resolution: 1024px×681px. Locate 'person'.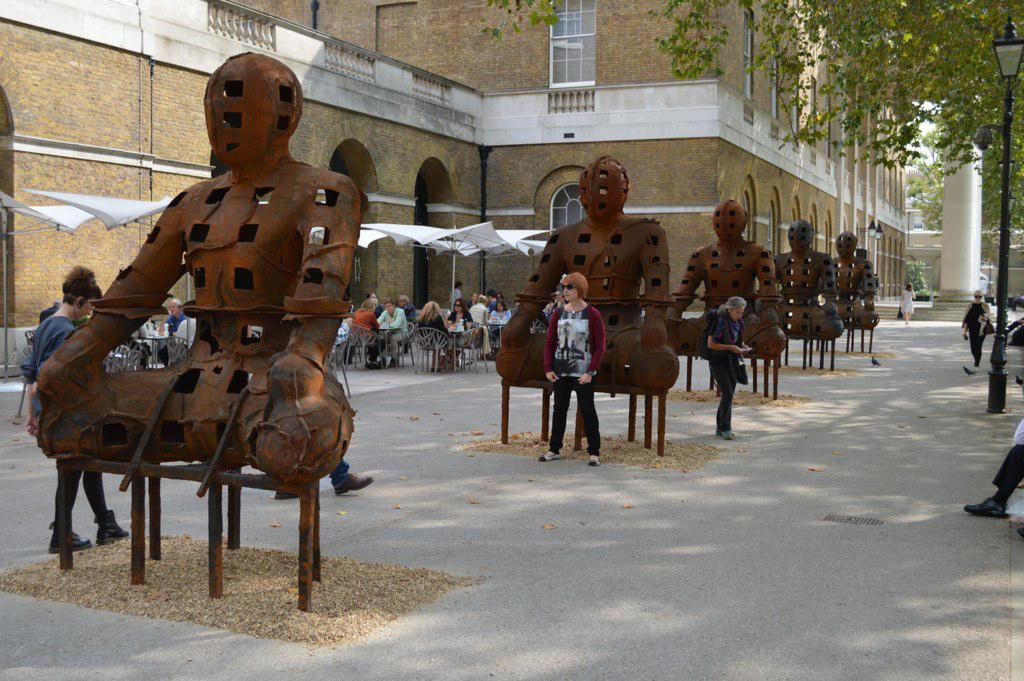
detection(823, 235, 878, 331).
